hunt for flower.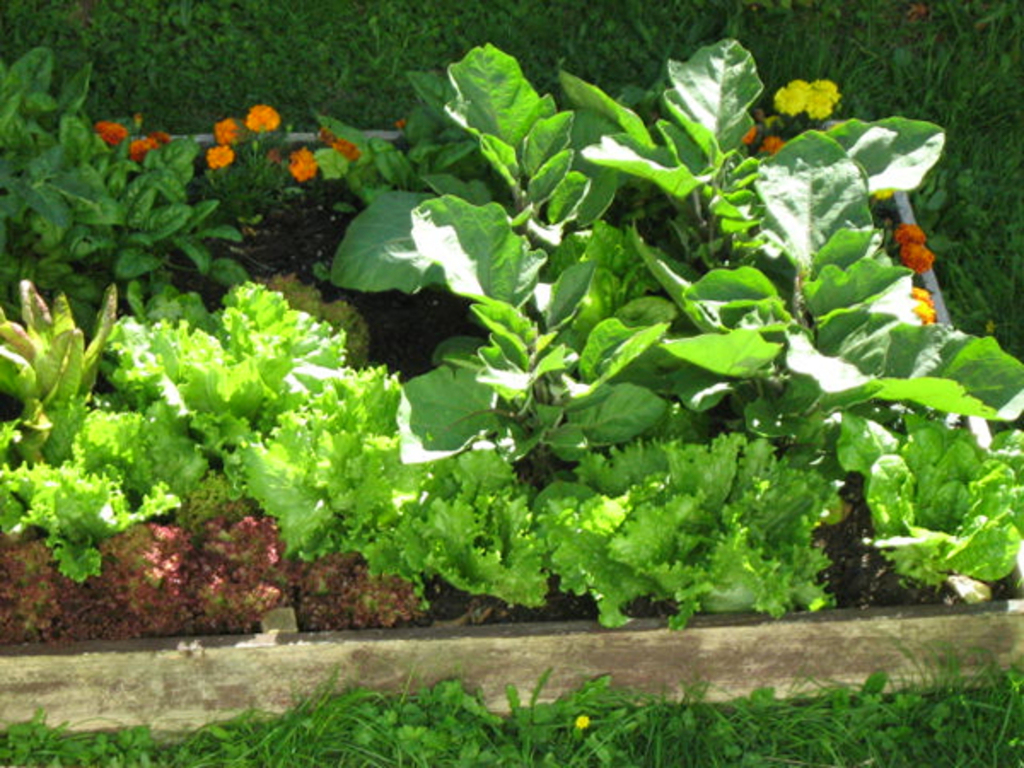
Hunted down at select_region(292, 148, 316, 183).
